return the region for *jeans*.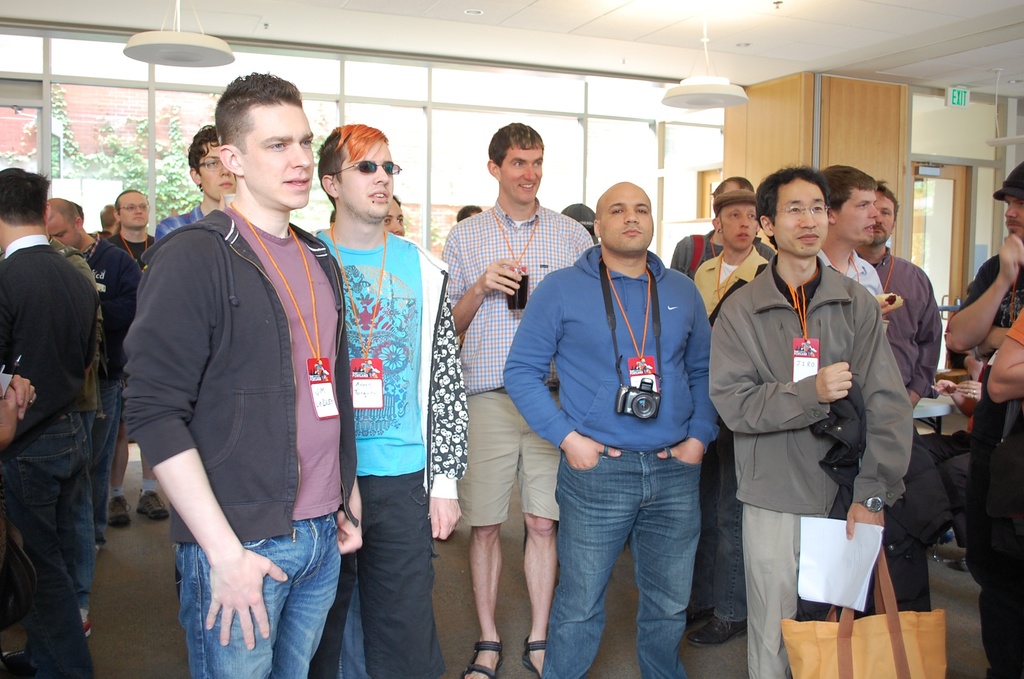
crop(173, 512, 342, 678).
